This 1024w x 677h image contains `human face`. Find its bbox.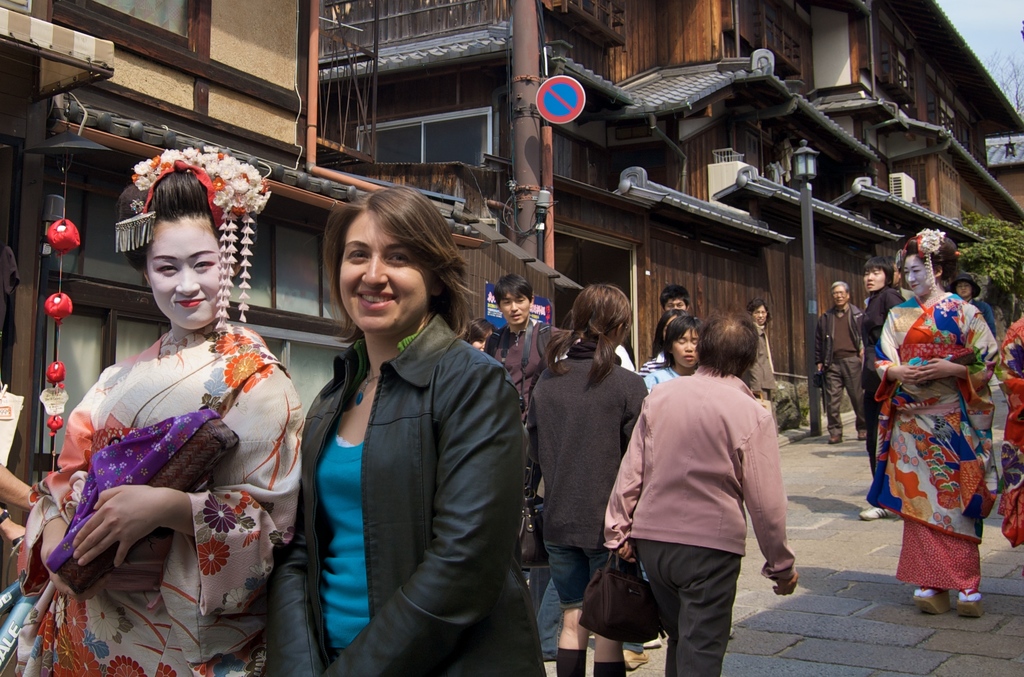
bbox=[832, 287, 847, 305].
